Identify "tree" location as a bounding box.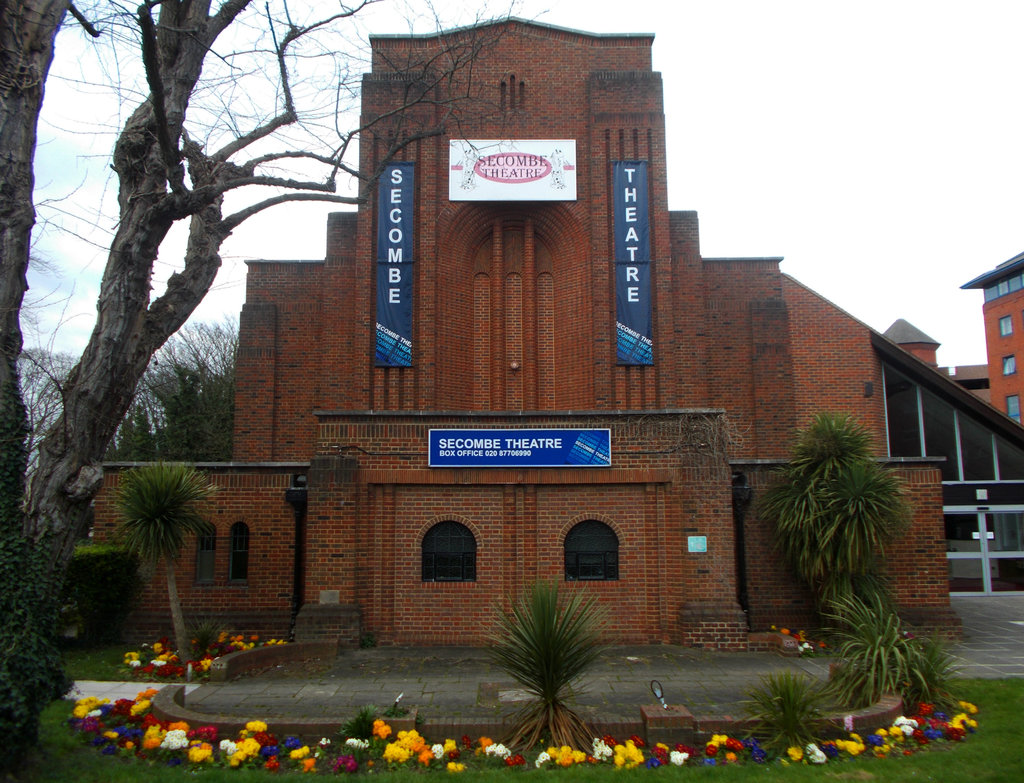
{"x1": 0, "y1": 325, "x2": 94, "y2": 535}.
